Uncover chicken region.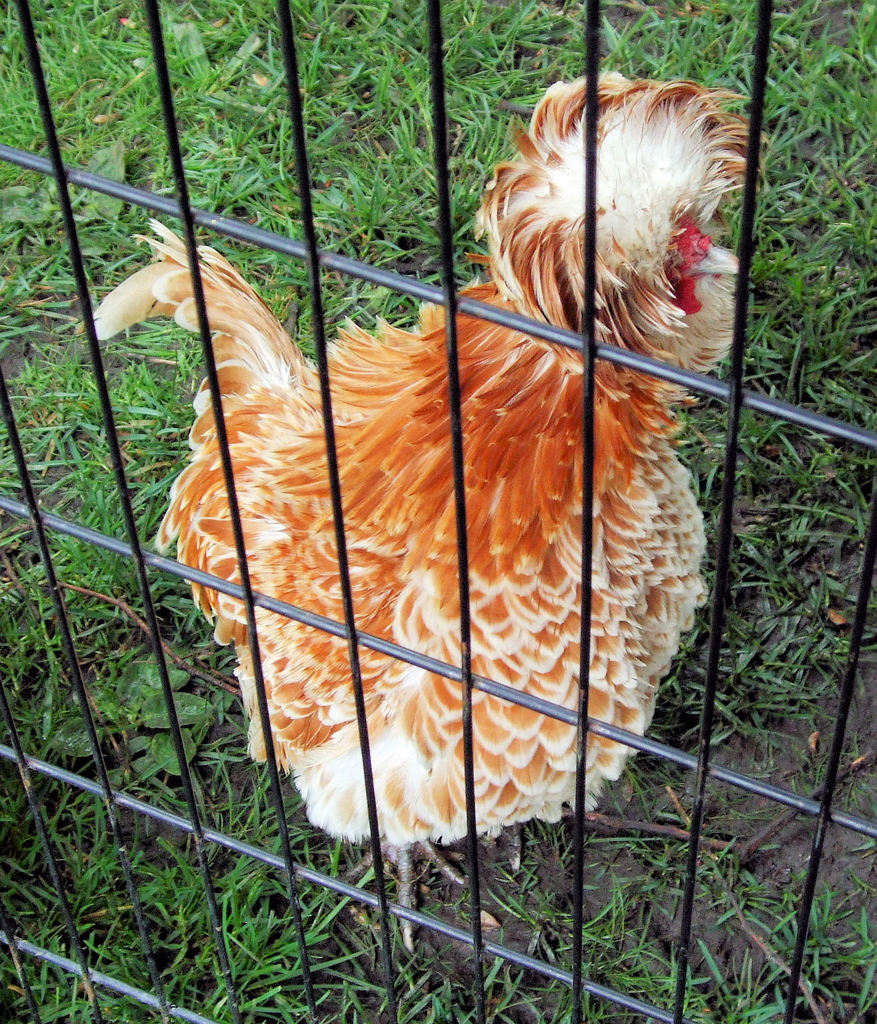
Uncovered: 157 56 734 848.
